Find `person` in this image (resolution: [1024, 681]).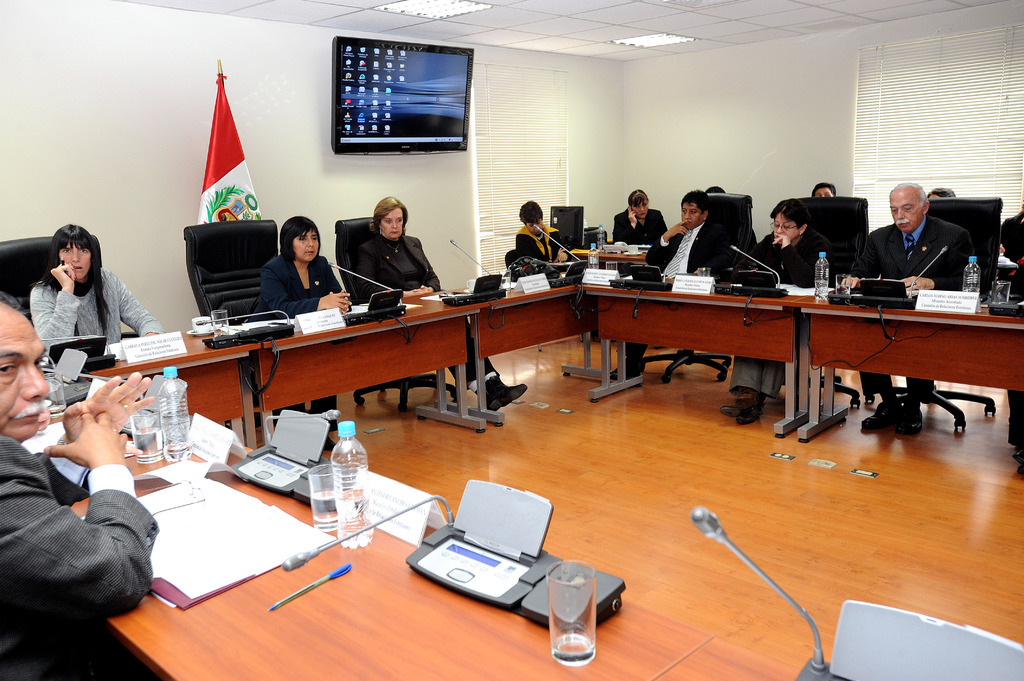
x1=612, y1=190, x2=737, y2=385.
